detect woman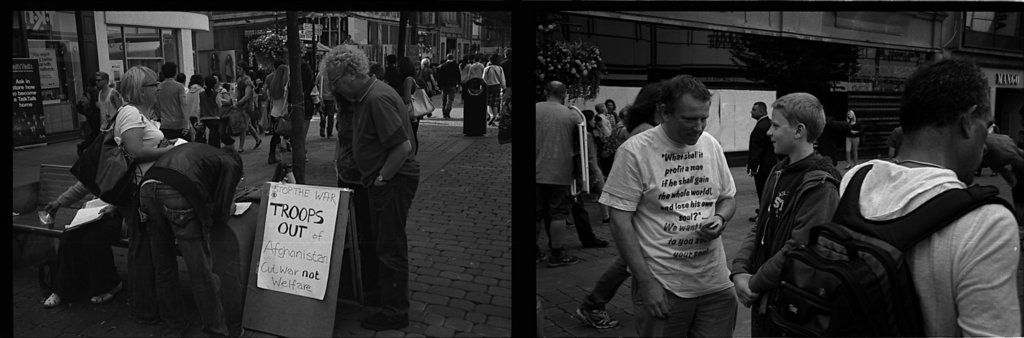
box=[845, 112, 862, 171]
